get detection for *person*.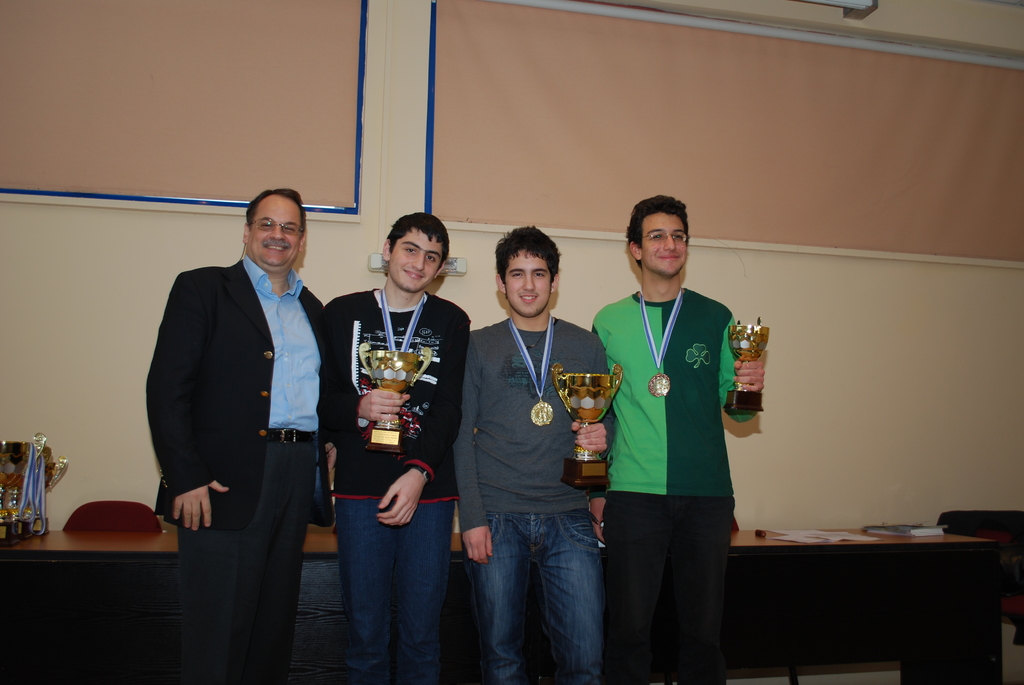
Detection: box=[321, 206, 470, 684].
